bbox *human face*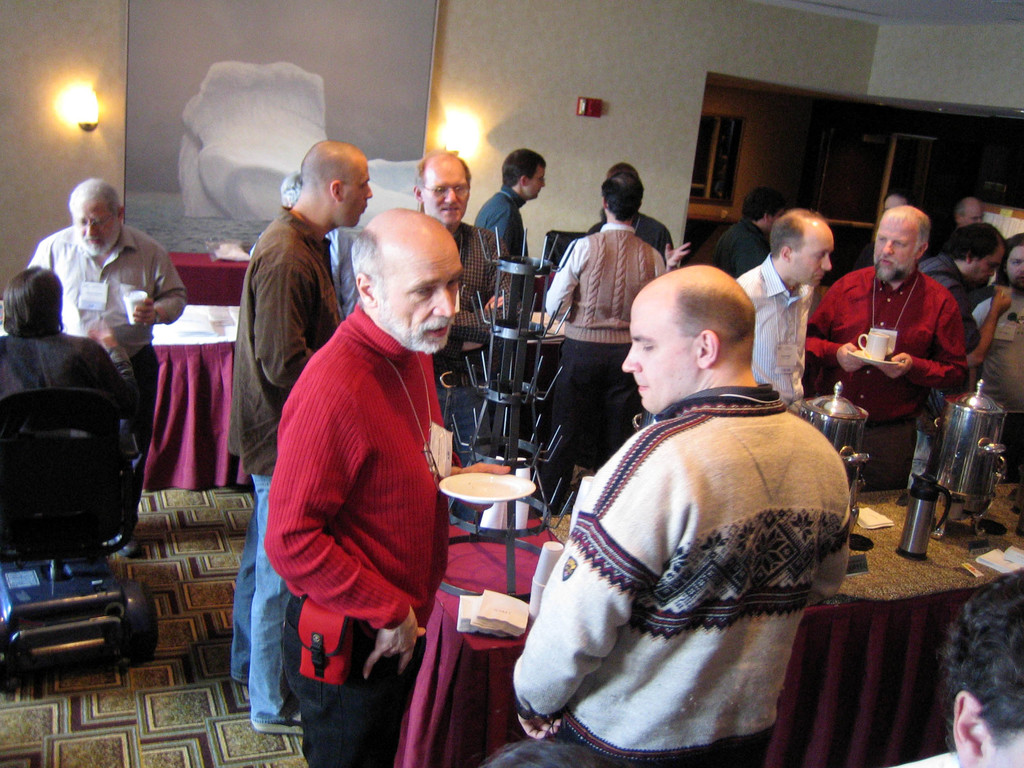
973 250 999 284
